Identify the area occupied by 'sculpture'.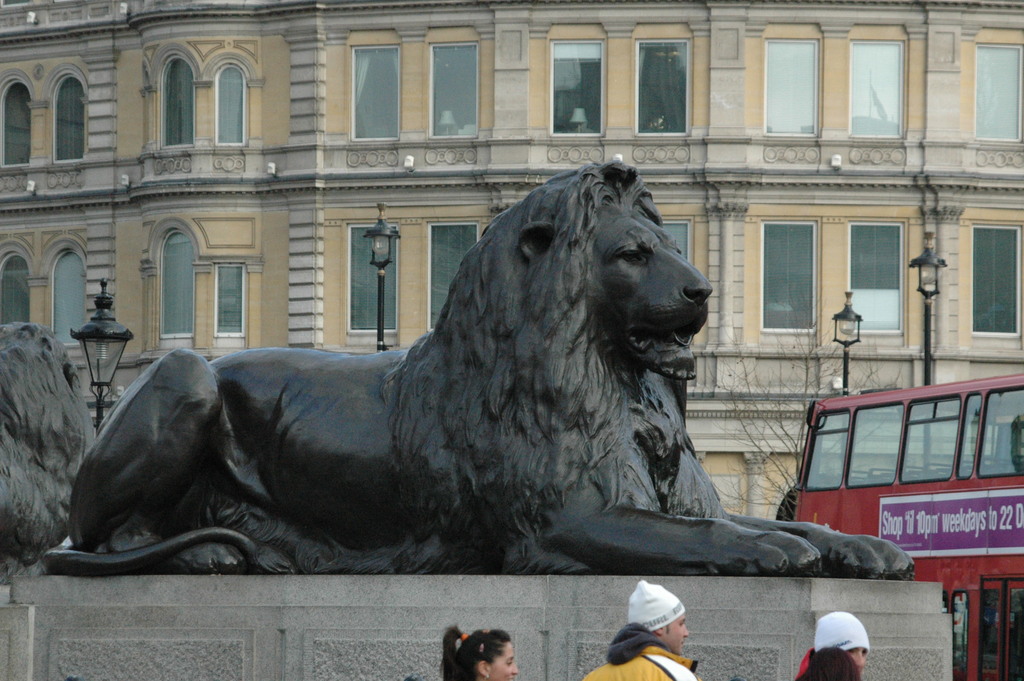
Area: [0,317,95,581].
